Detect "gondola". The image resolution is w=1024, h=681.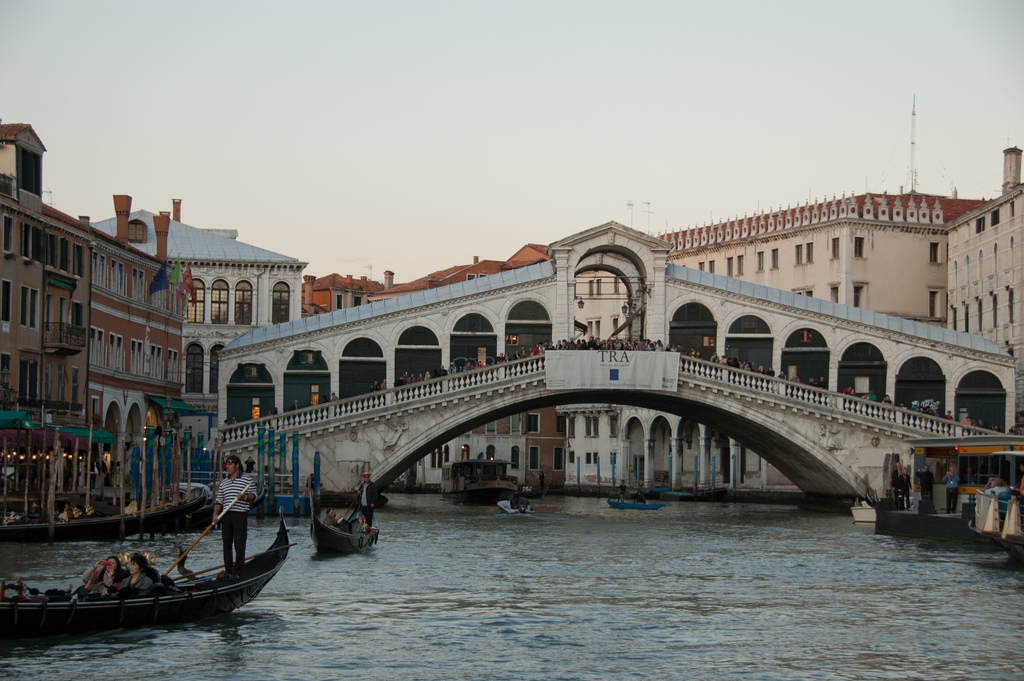
locate(0, 488, 211, 540).
